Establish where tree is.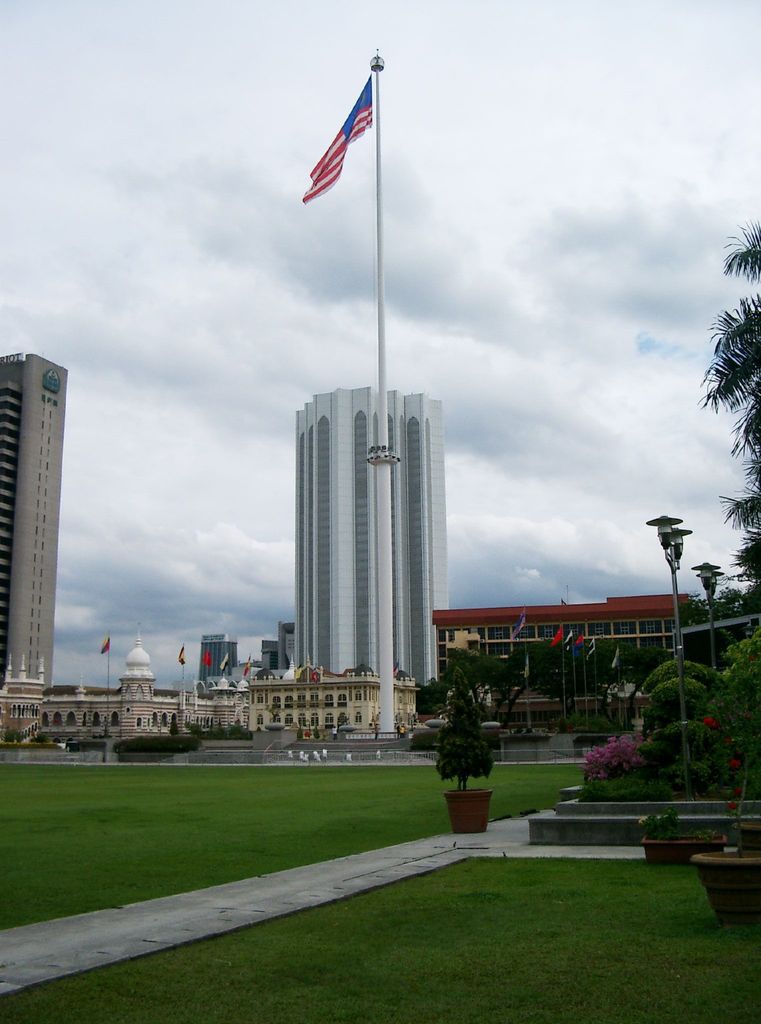
Established at 168 714 182 737.
